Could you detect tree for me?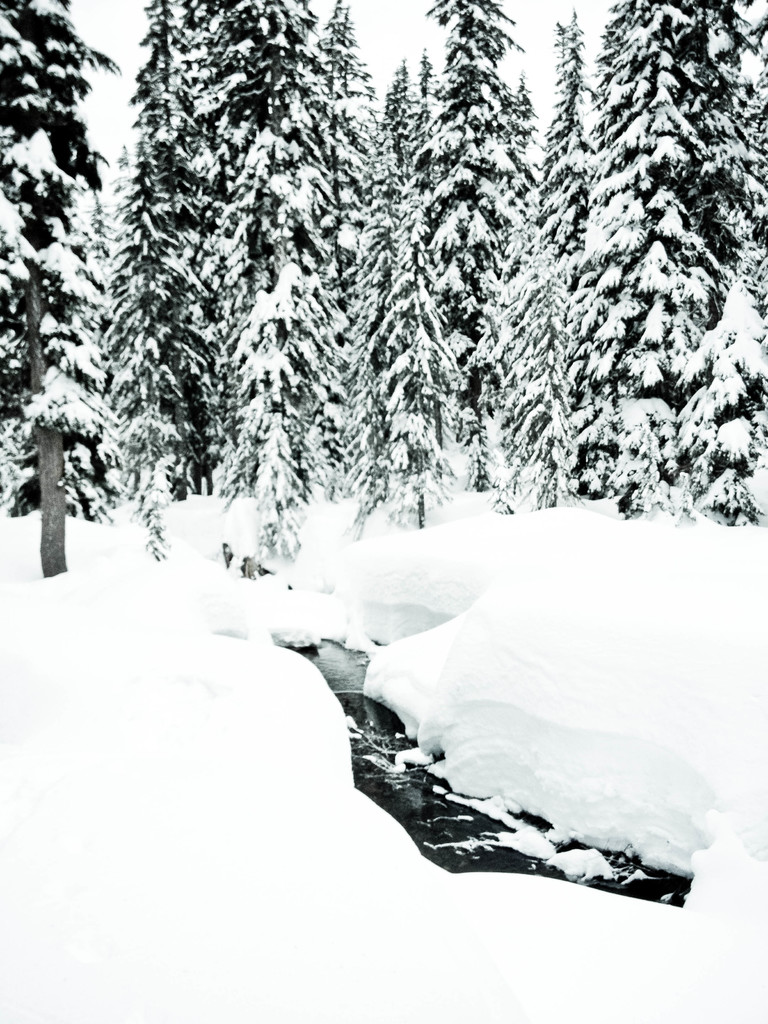
Detection result: 140:0:353:541.
